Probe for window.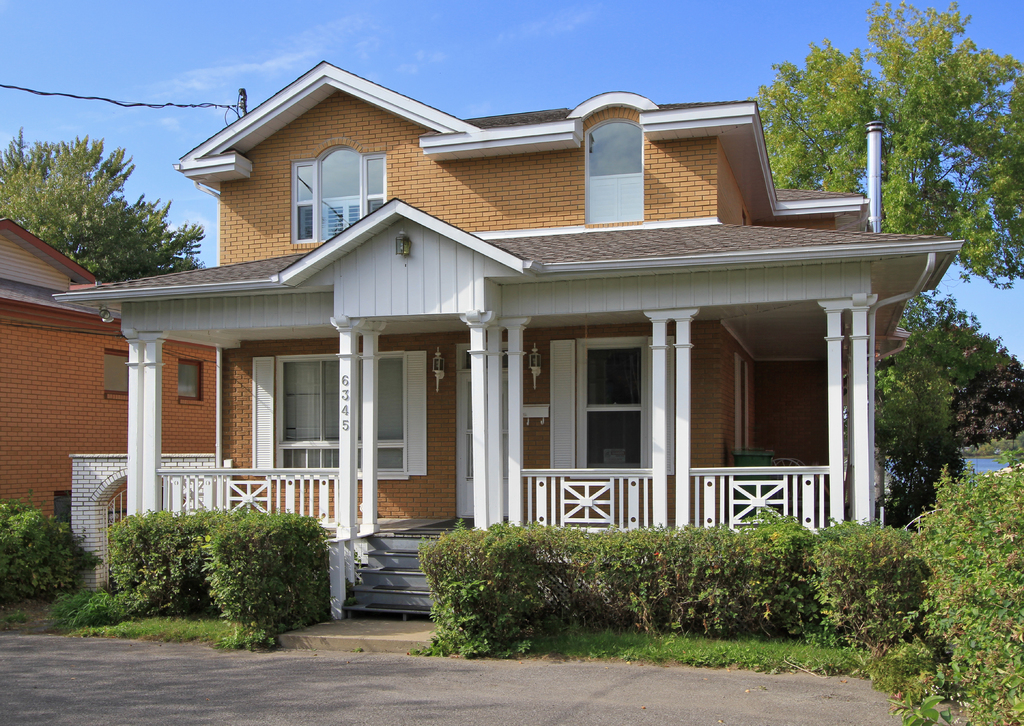
Probe result: box(568, 340, 675, 472).
